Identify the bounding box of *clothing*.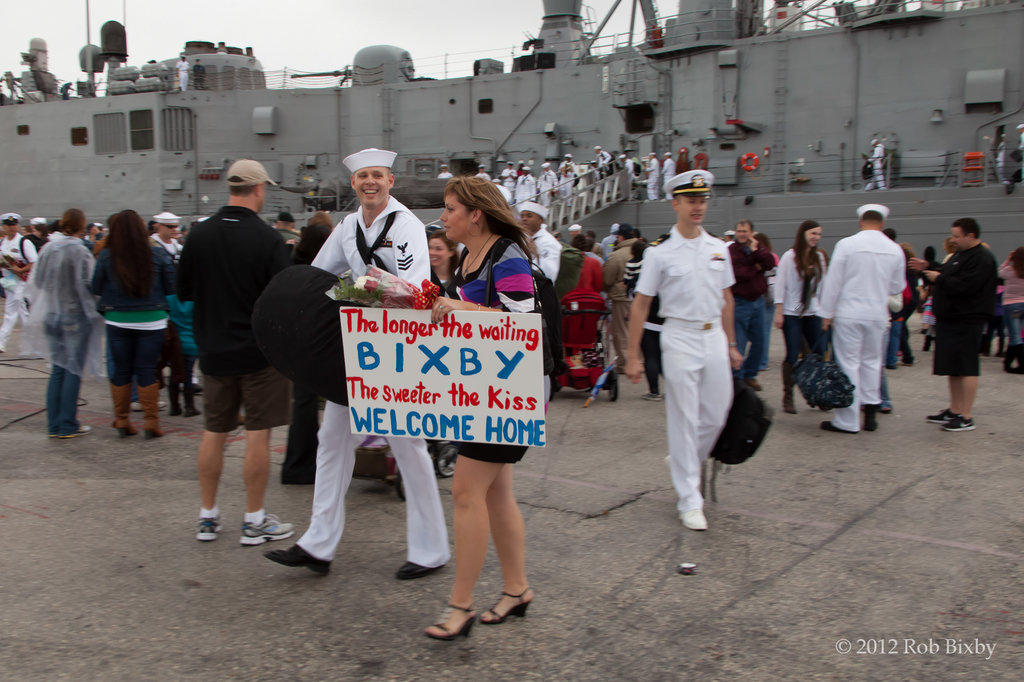
crop(780, 312, 819, 365).
